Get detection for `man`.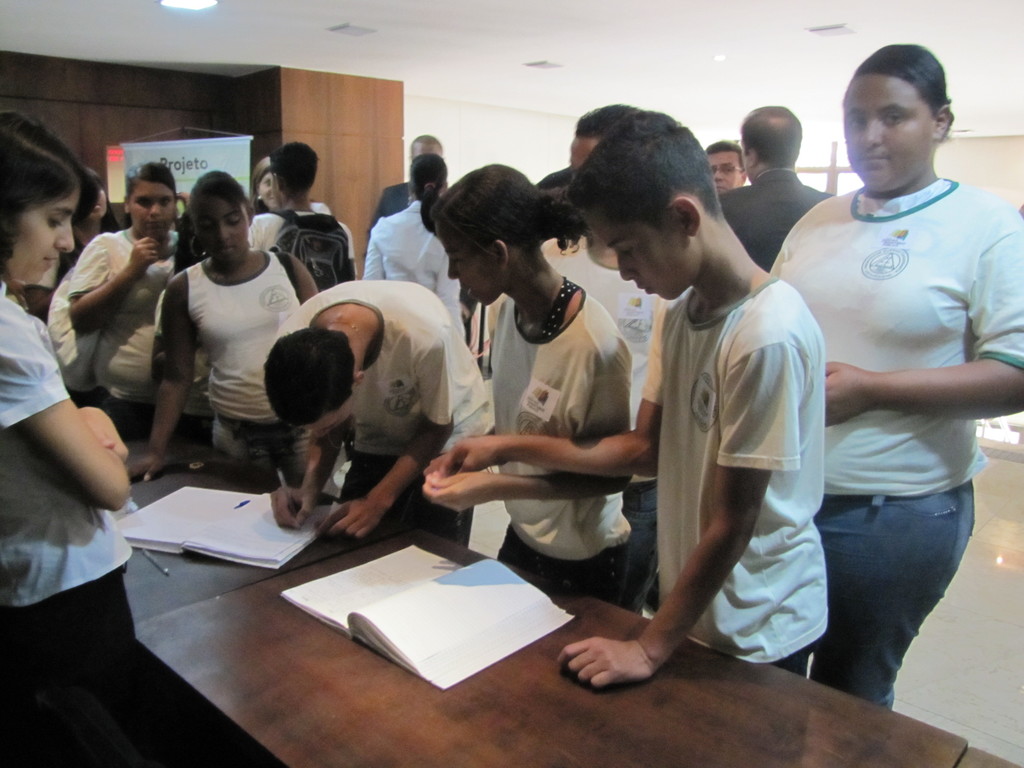
Detection: {"x1": 367, "y1": 139, "x2": 473, "y2": 214}.
